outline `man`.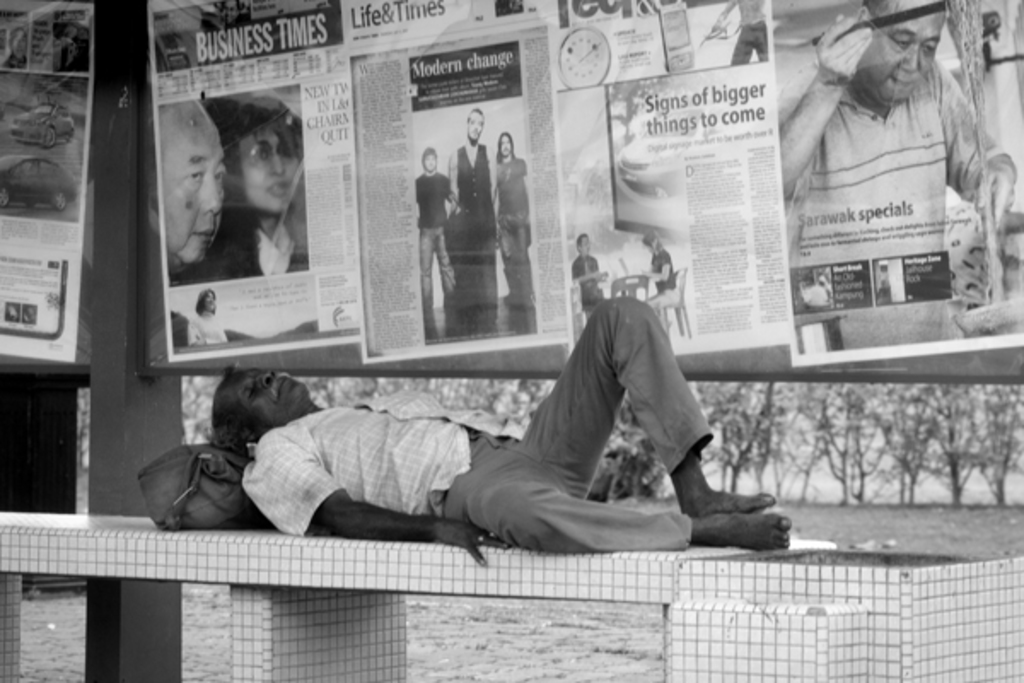
Outline: bbox=(437, 94, 502, 311).
